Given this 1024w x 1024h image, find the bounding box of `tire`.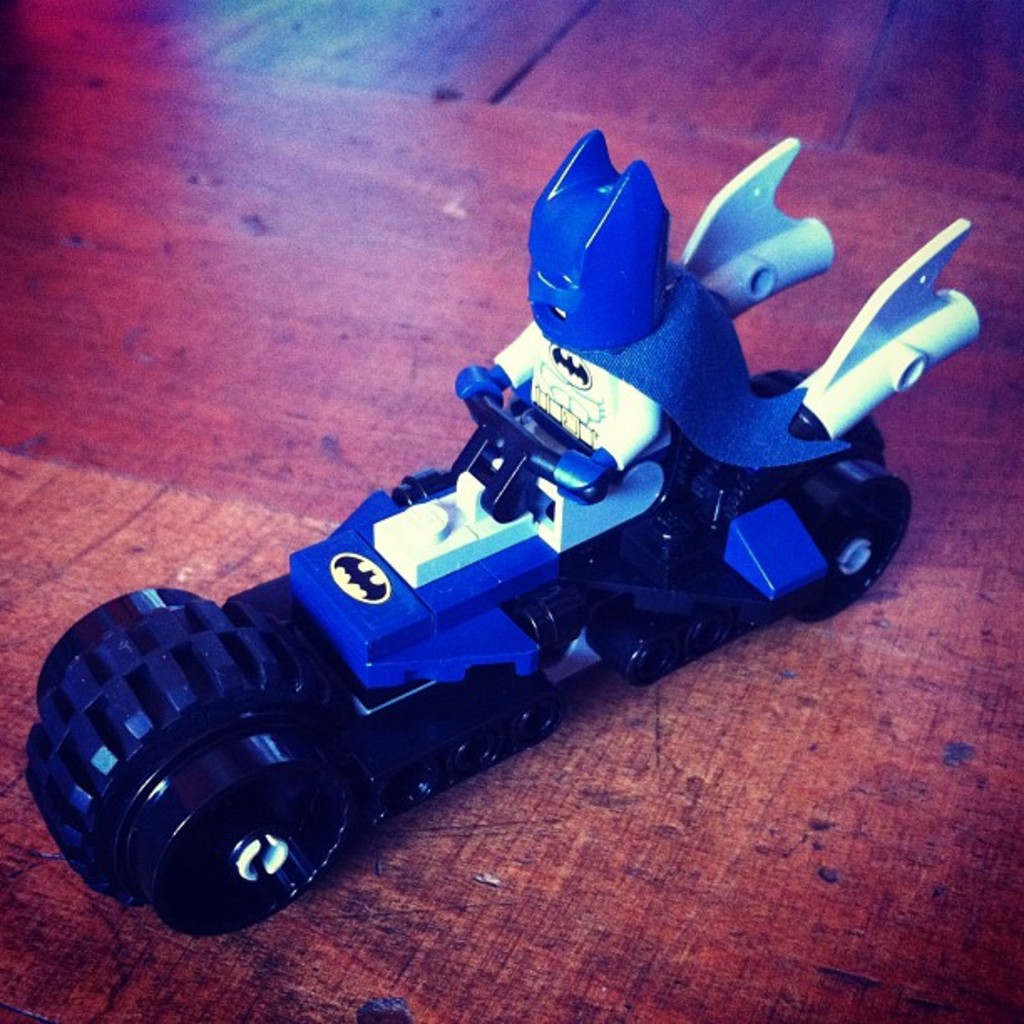
rect(748, 375, 917, 612).
